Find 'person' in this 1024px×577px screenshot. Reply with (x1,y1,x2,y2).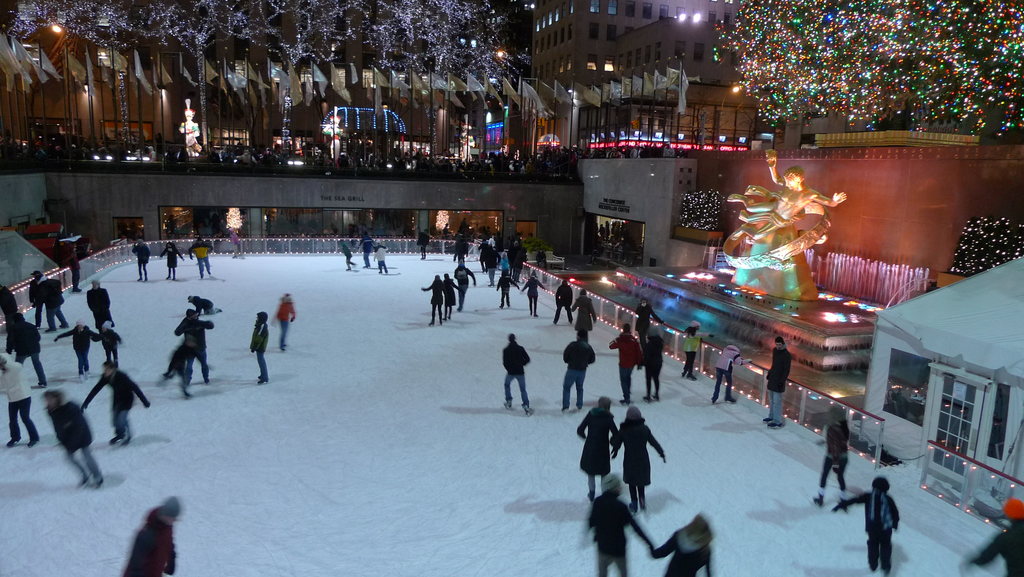
(760,332,792,430).
